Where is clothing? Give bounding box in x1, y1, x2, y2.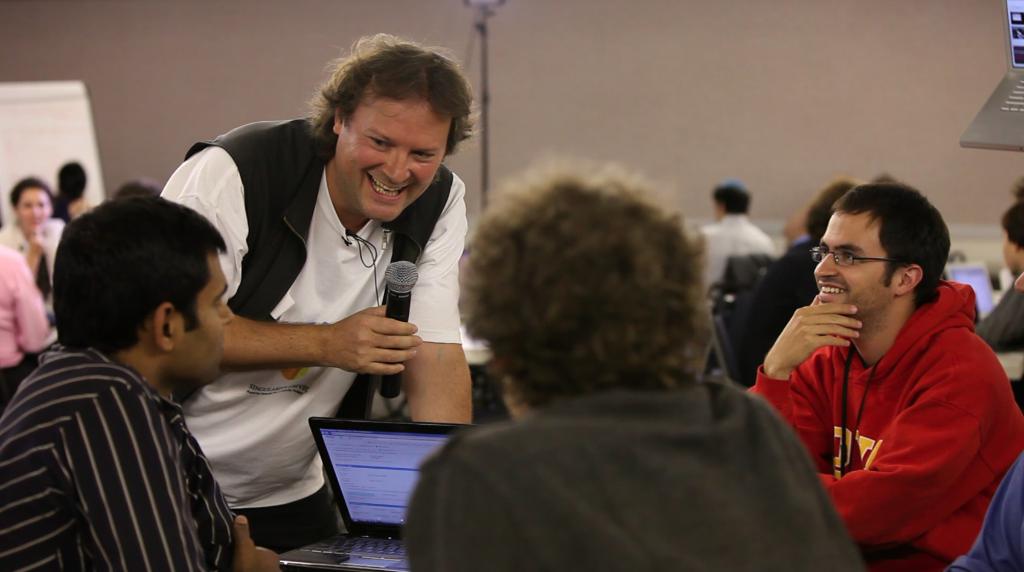
1, 209, 61, 295.
